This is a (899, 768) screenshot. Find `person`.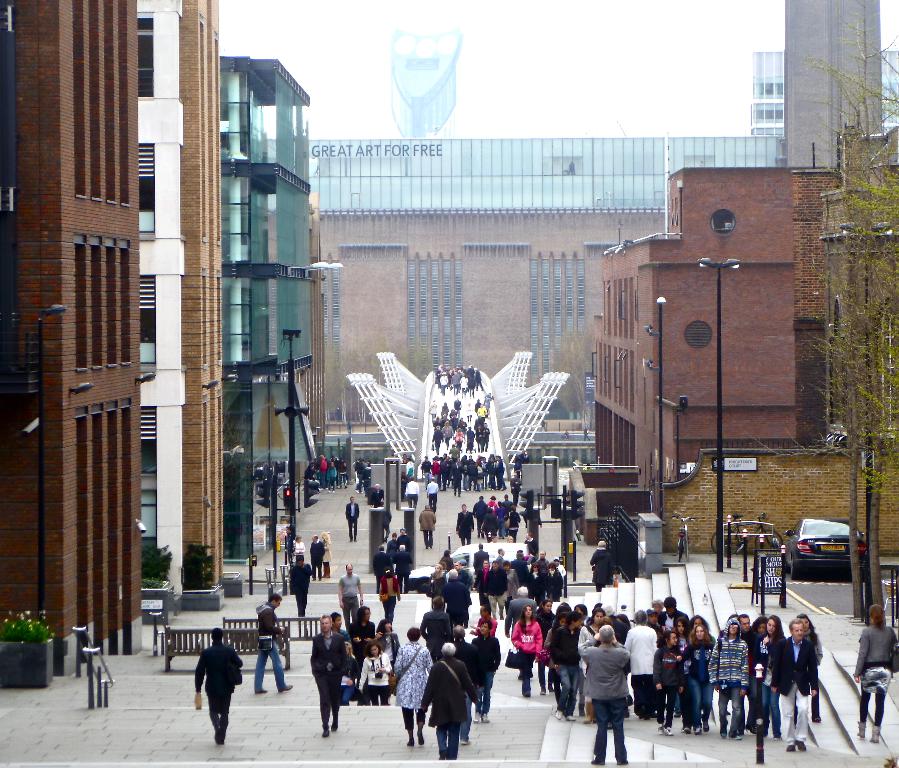
Bounding box: (544,608,584,721).
